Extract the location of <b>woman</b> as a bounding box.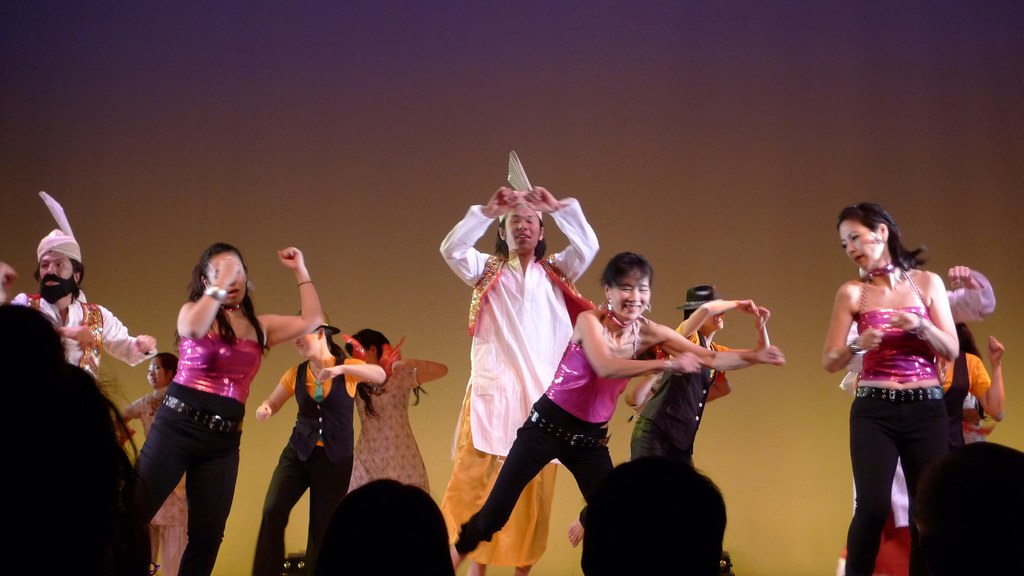
crop(831, 195, 982, 563).
